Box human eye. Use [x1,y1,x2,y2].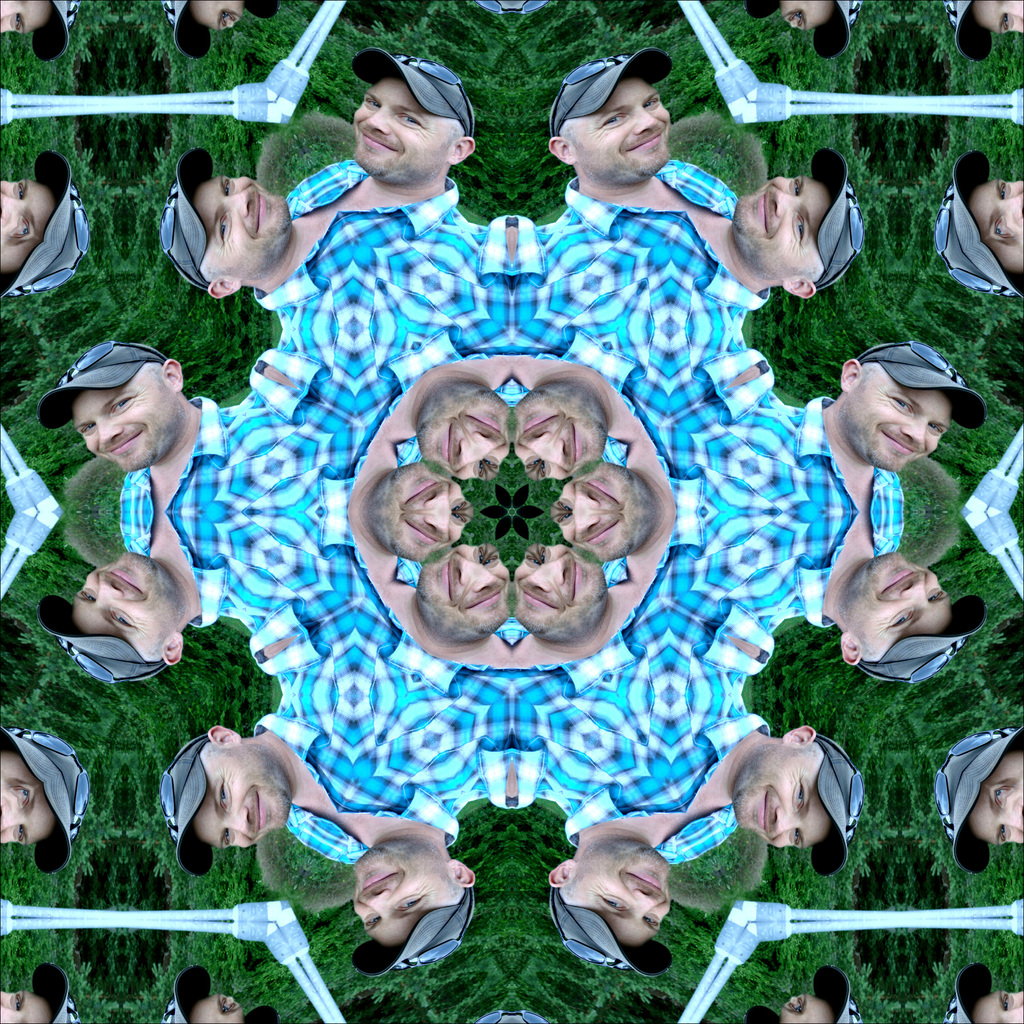
[11,8,30,34].
